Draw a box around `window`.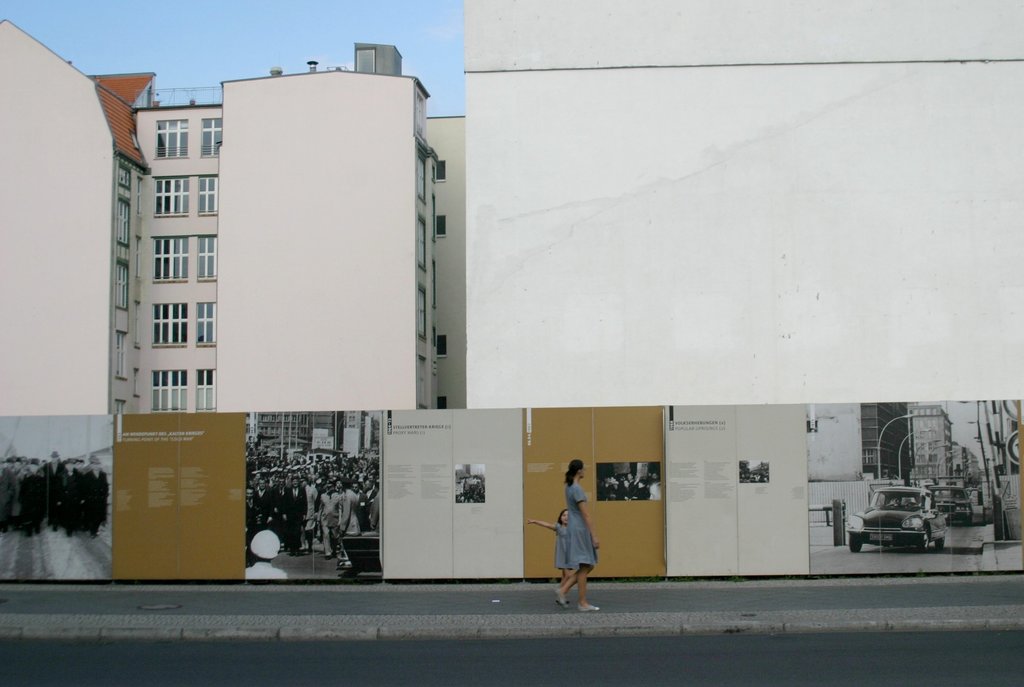
locate(116, 265, 129, 310).
